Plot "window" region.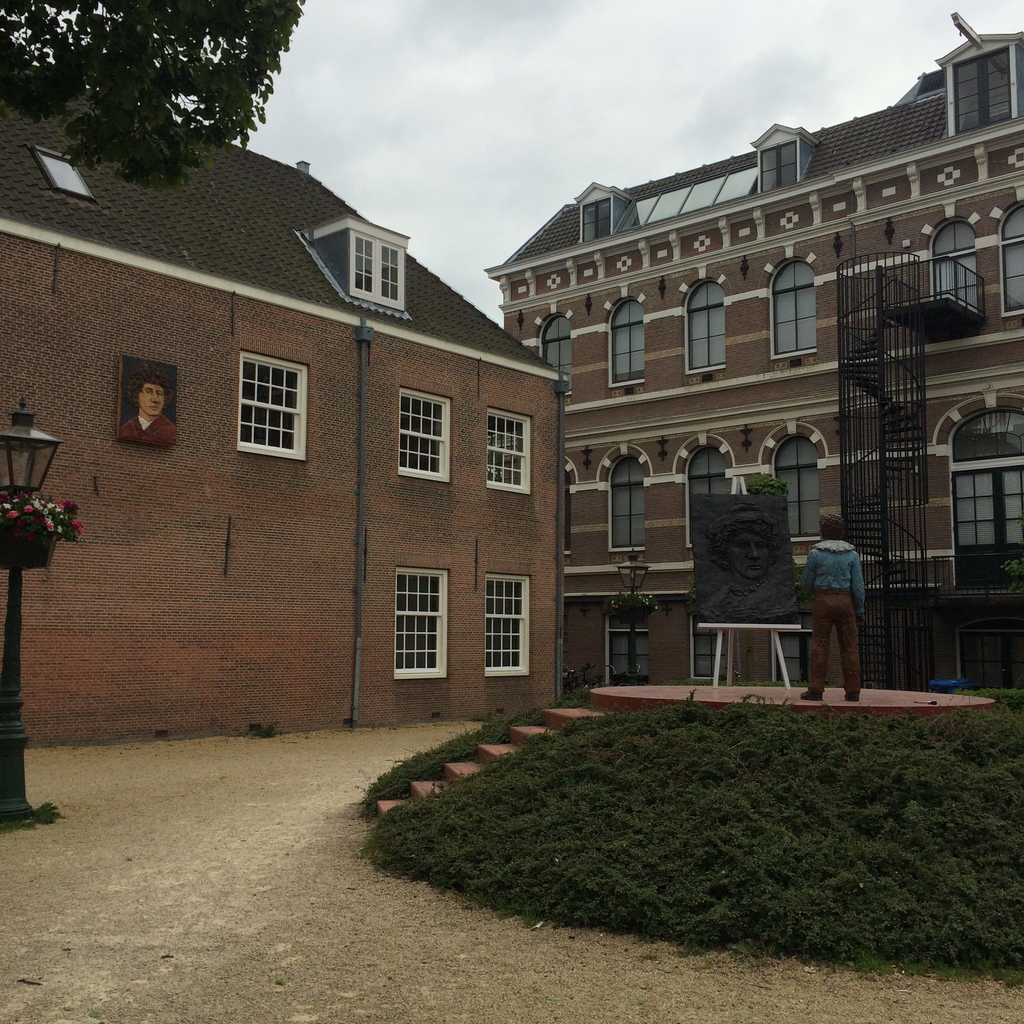
Plotted at <region>694, 616, 725, 680</region>.
